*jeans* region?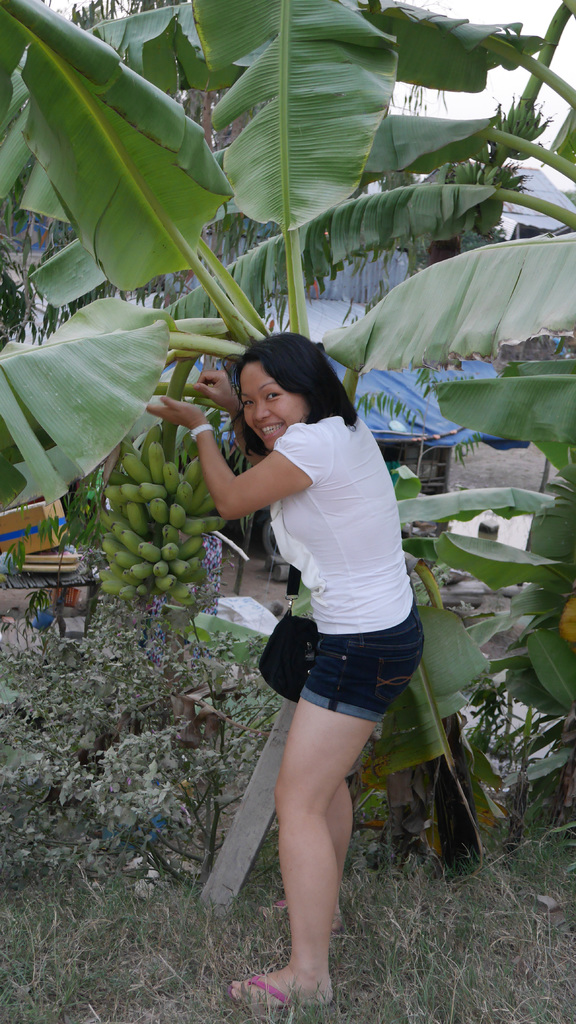
(x1=298, y1=603, x2=425, y2=724)
